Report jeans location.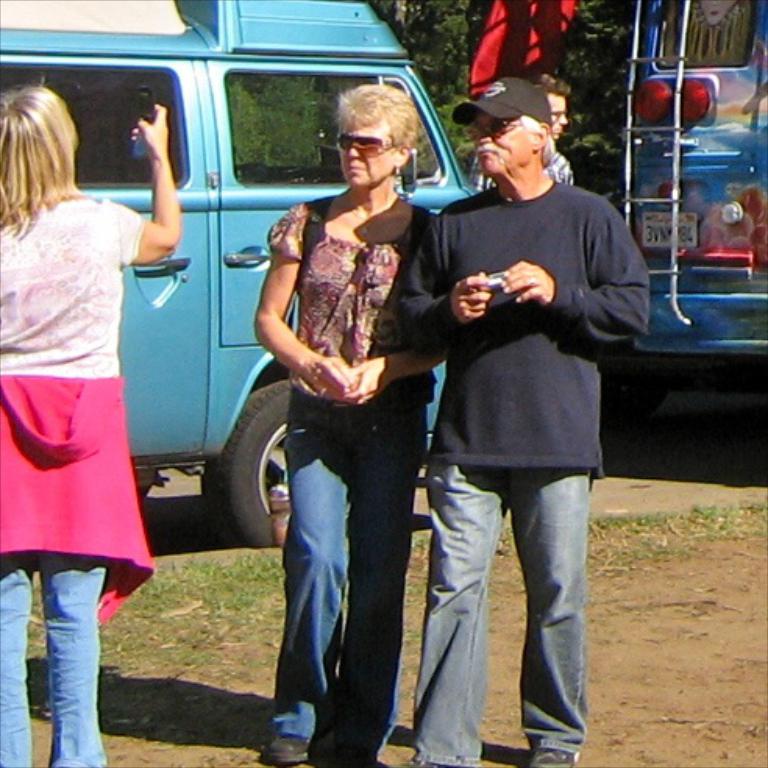
Report: region(418, 453, 590, 759).
